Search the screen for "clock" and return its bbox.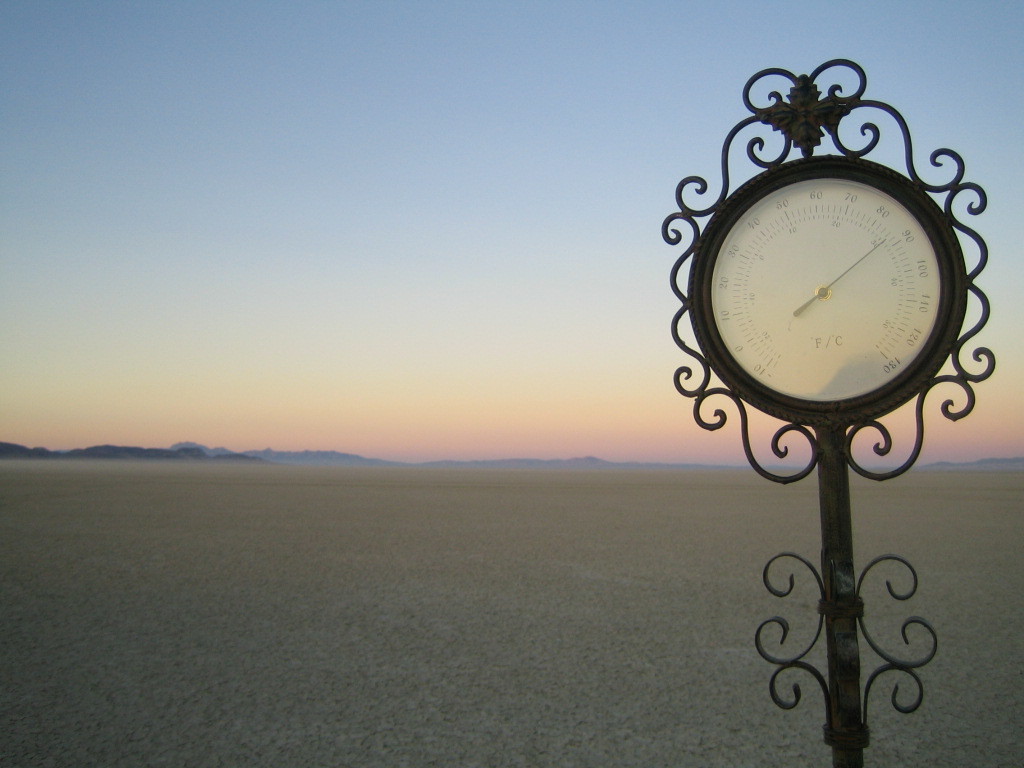
Found: 690, 155, 967, 428.
